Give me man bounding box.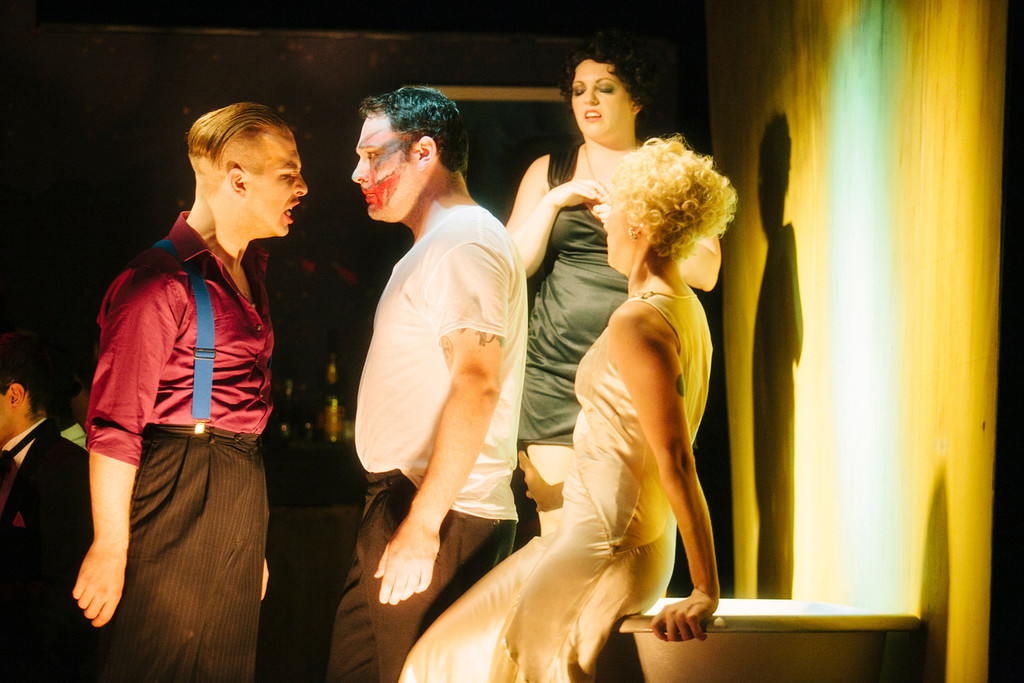
340,90,517,682.
